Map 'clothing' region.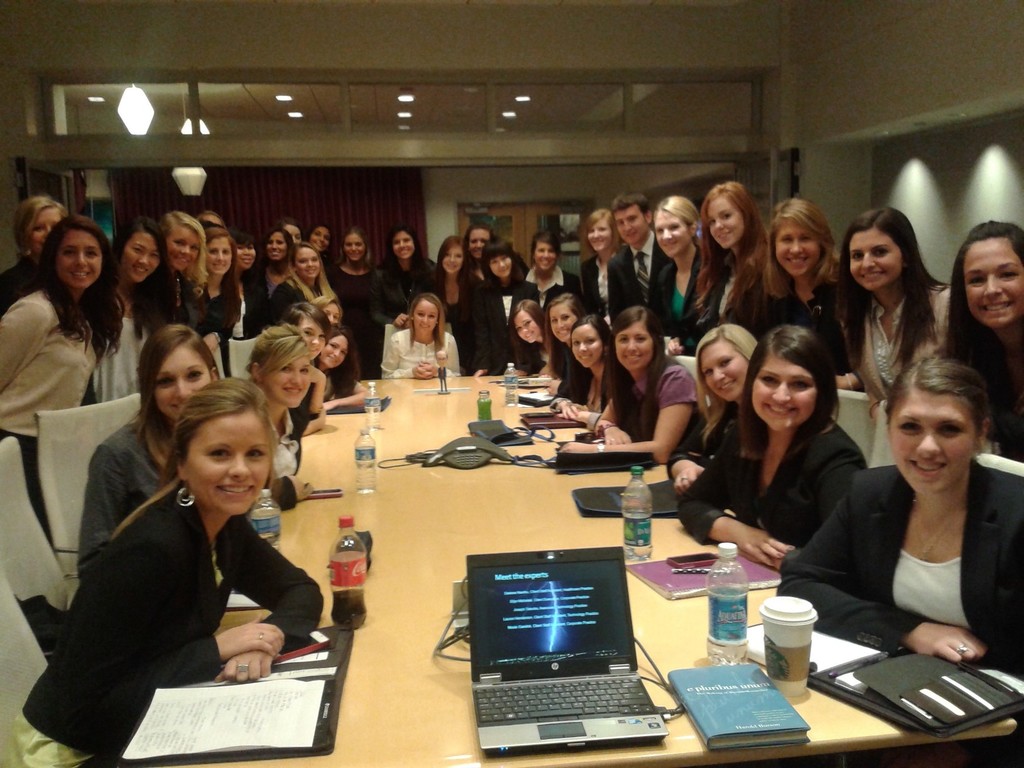
Mapped to crop(854, 282, 959, 401).
